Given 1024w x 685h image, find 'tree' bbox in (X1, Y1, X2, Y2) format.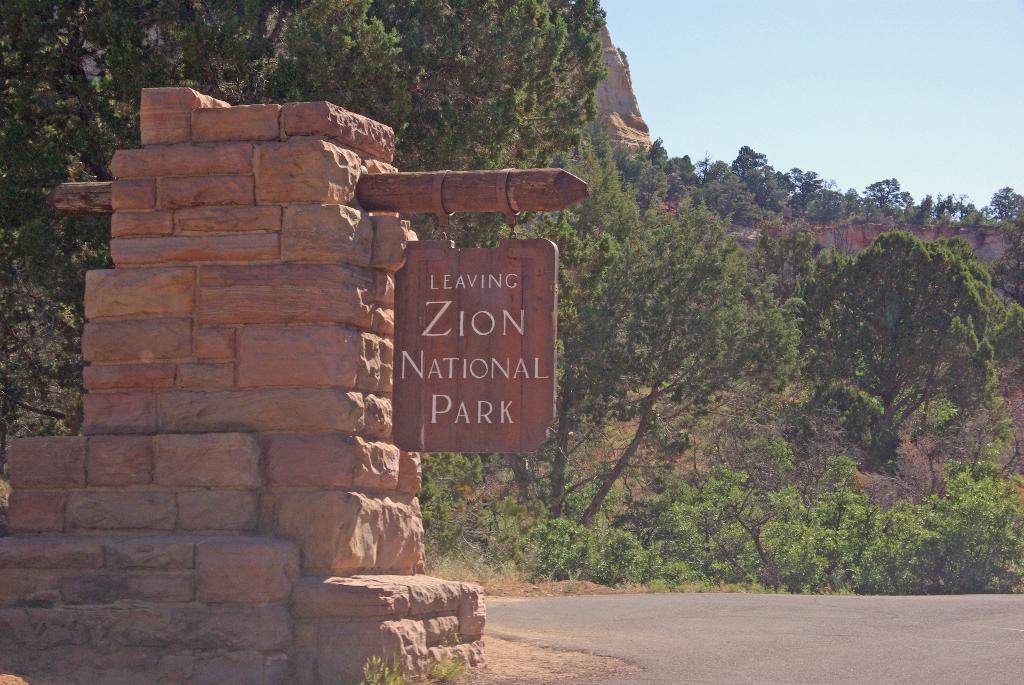
(746, 165, 787, 210).
